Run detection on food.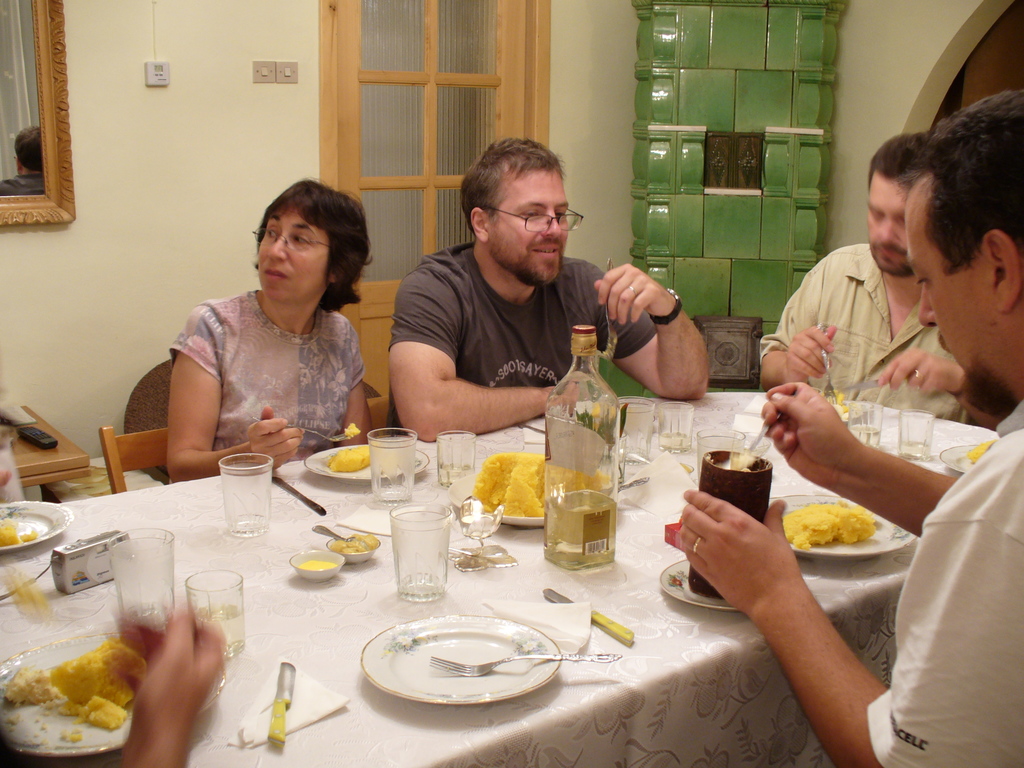
Result: box(970, 440, 996, 463).
